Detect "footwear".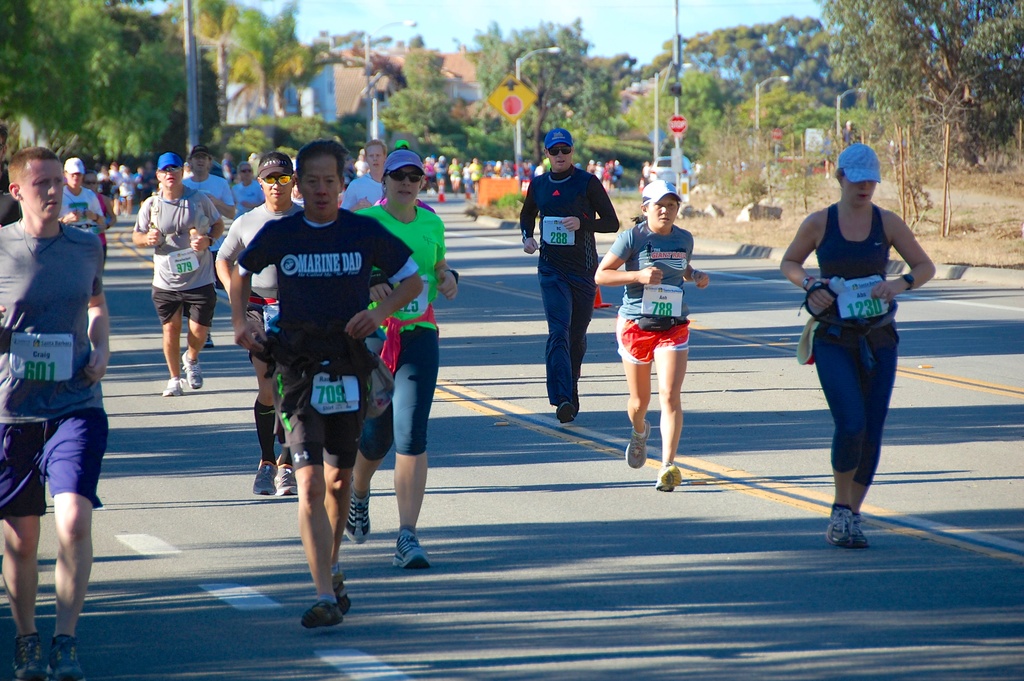
Detected at 256 458 298 496.
